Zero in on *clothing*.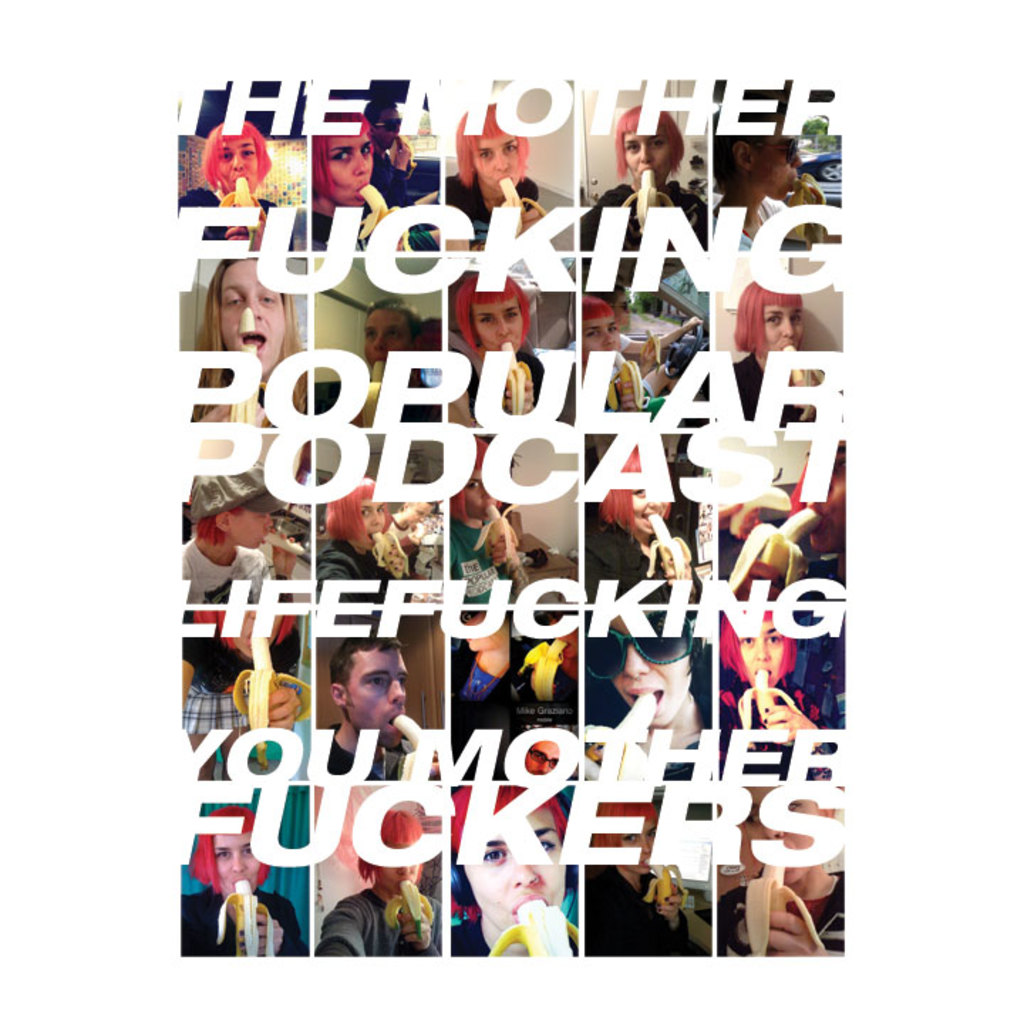
Zeroed in: Rect(573, 188, 705, 253).
